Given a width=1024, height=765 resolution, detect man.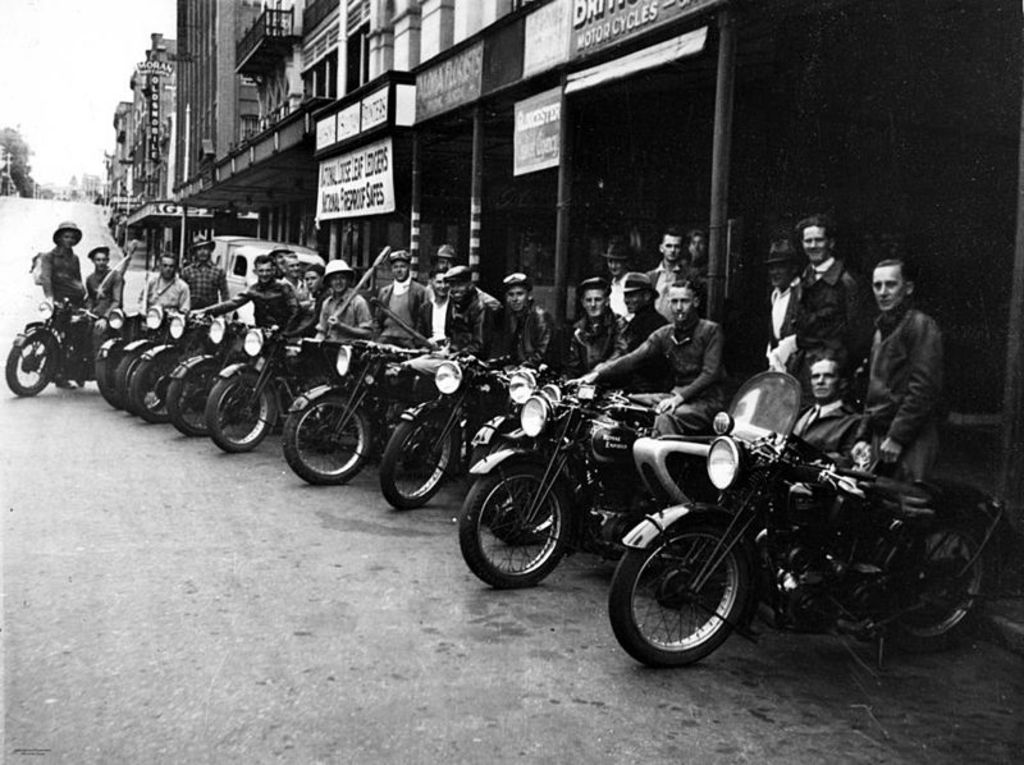
<bbox>759, 233, 800, 367</bbox>.
